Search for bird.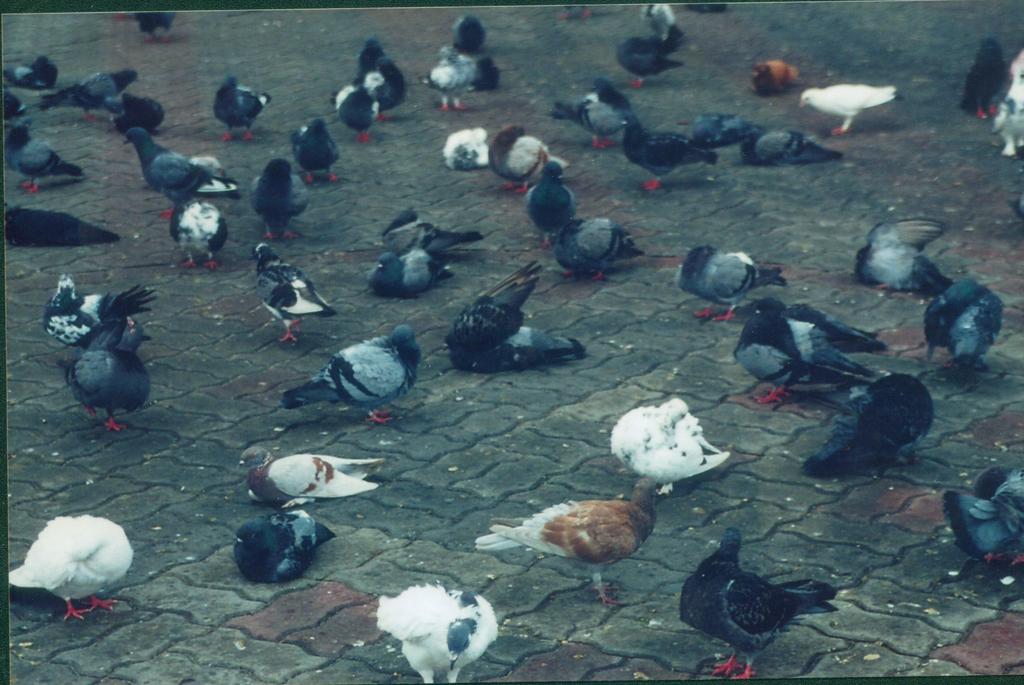
Found at pyautogui.locateOnScreen(849, 211, 964, 302).
